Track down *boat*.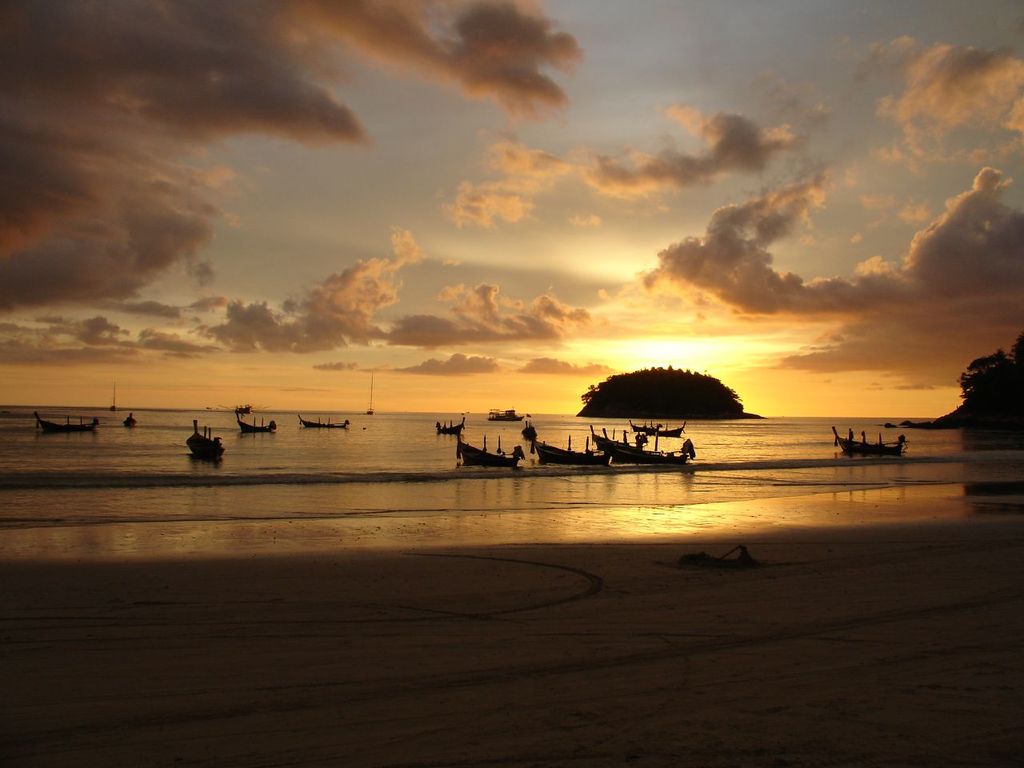
Tracked to (590,418,690,459).
